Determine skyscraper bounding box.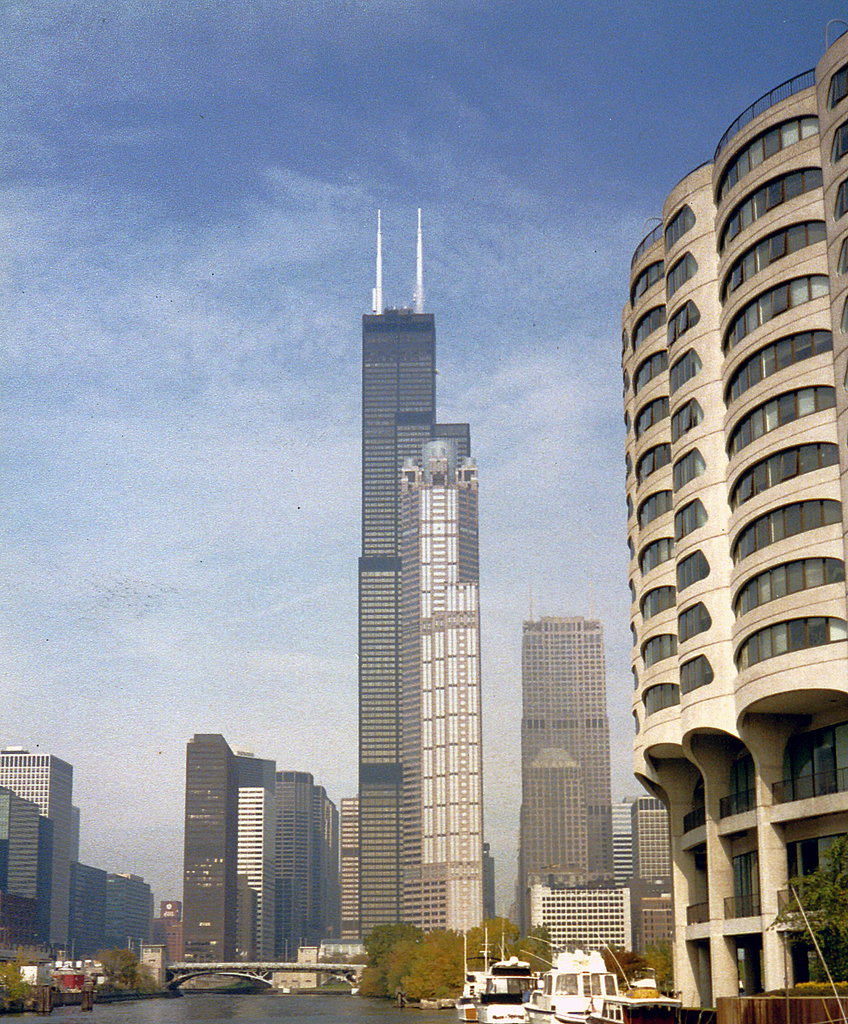
Determined: BBox(331, 790, 354, 942).
